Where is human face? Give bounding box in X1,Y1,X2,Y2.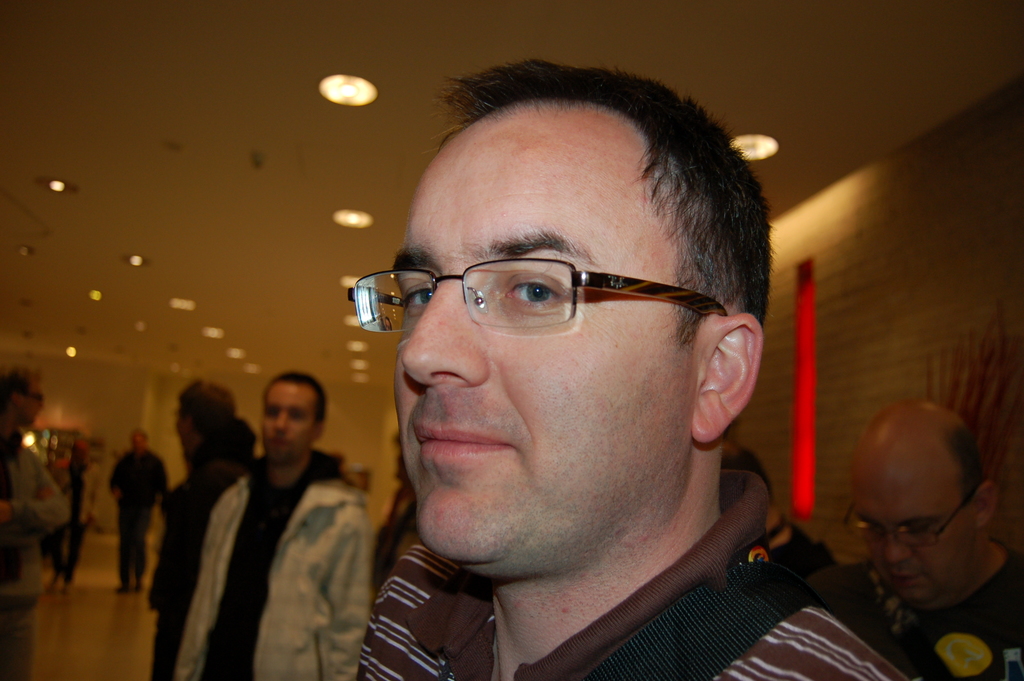
175,407,194,440.
